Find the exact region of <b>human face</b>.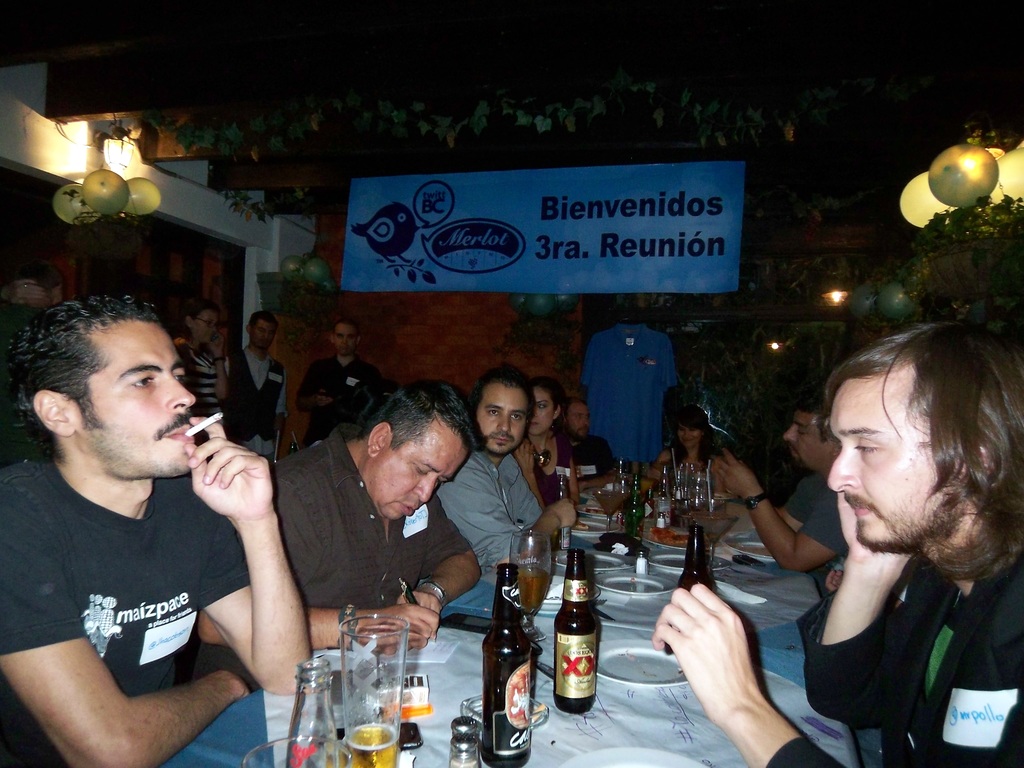
Exact region: x1=828, y1=382, x2=961, y2=550.
